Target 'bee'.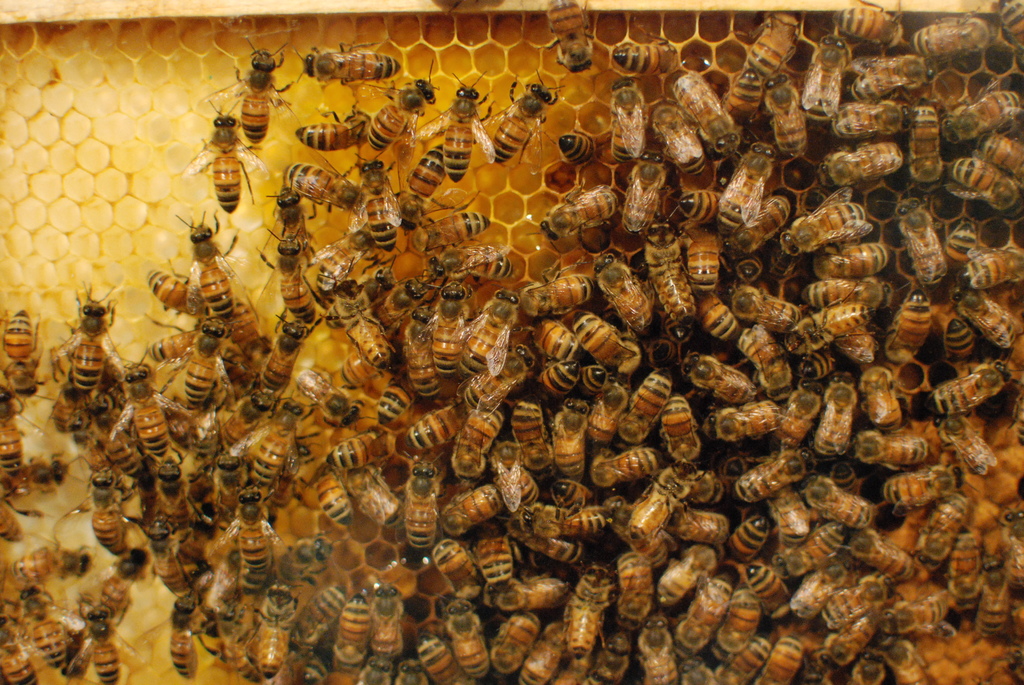
Target region: [861, 433, 943, 470].
